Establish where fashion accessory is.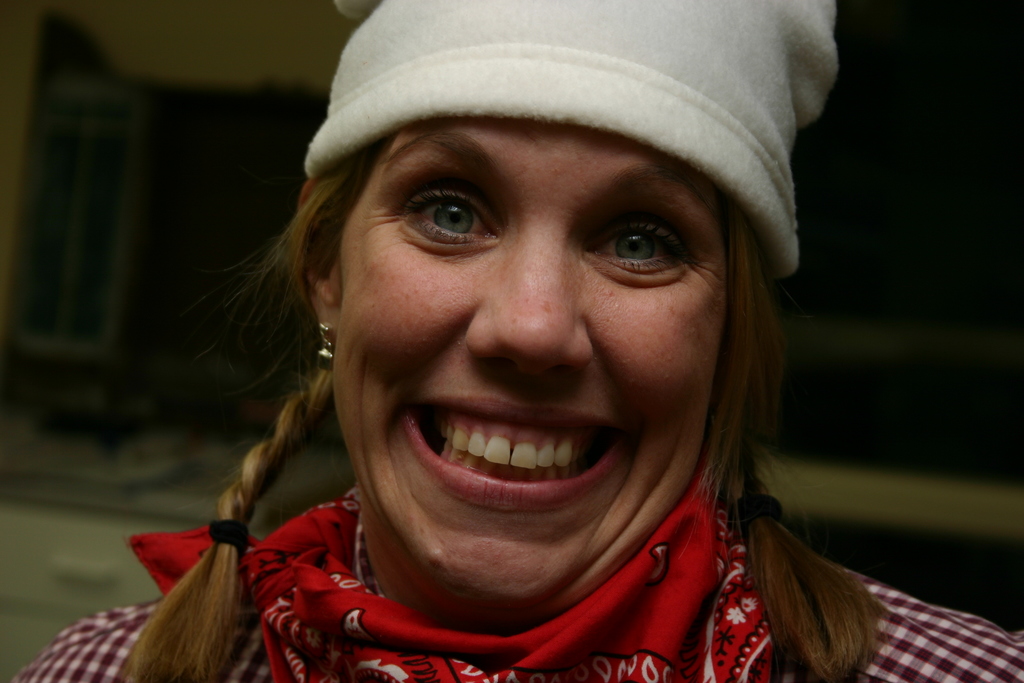
Established at 123/481/784/682.
